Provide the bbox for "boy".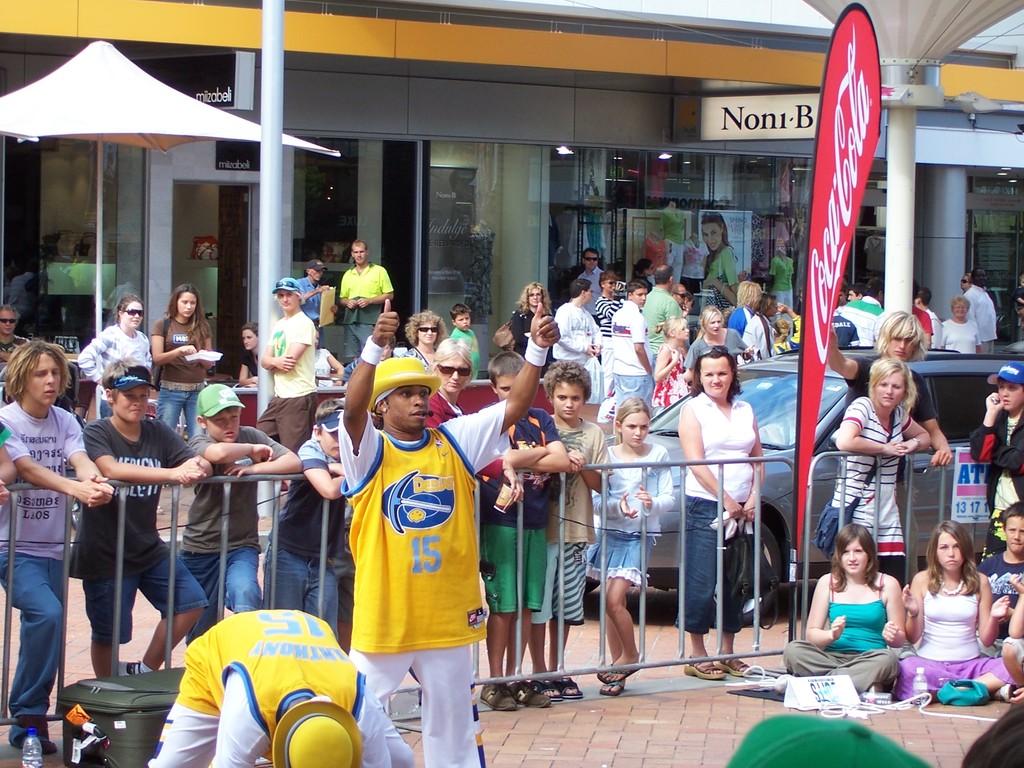
[255,387,356,648].
